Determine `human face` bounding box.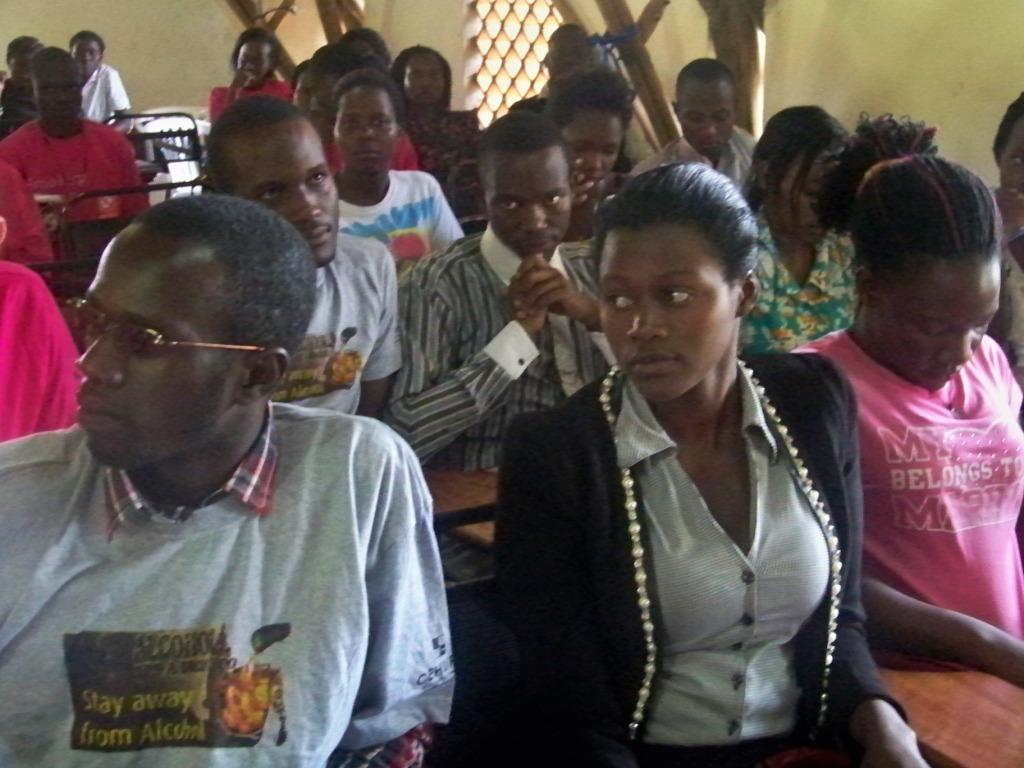
Determined: Rect(563, 112, 626, 176).
